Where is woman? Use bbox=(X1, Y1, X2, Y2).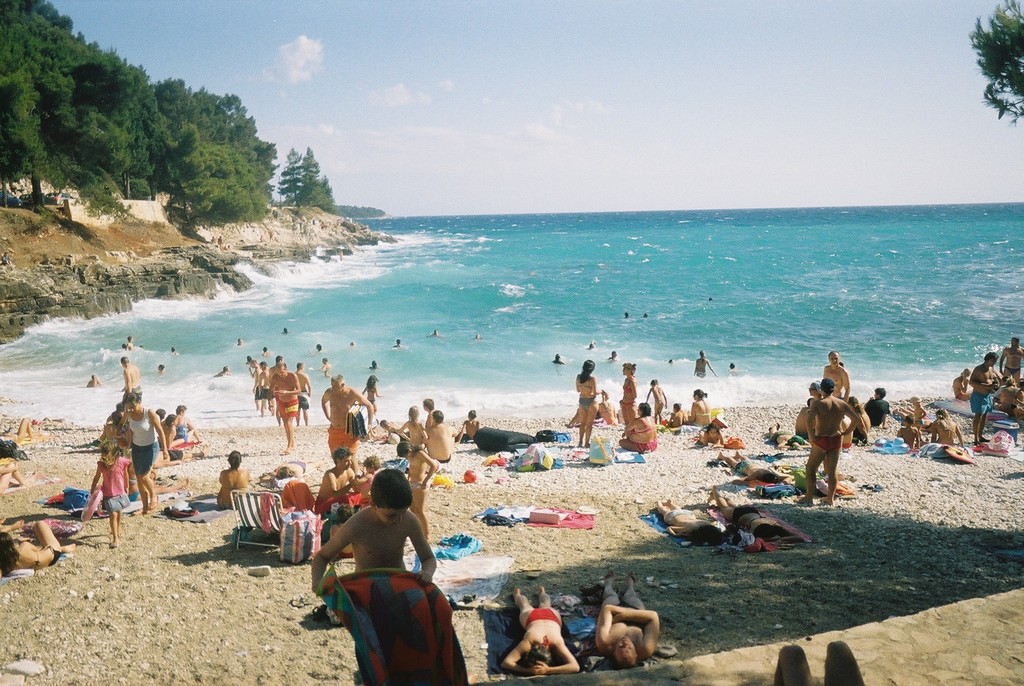
bbox=(621, 359, 636, 425).
